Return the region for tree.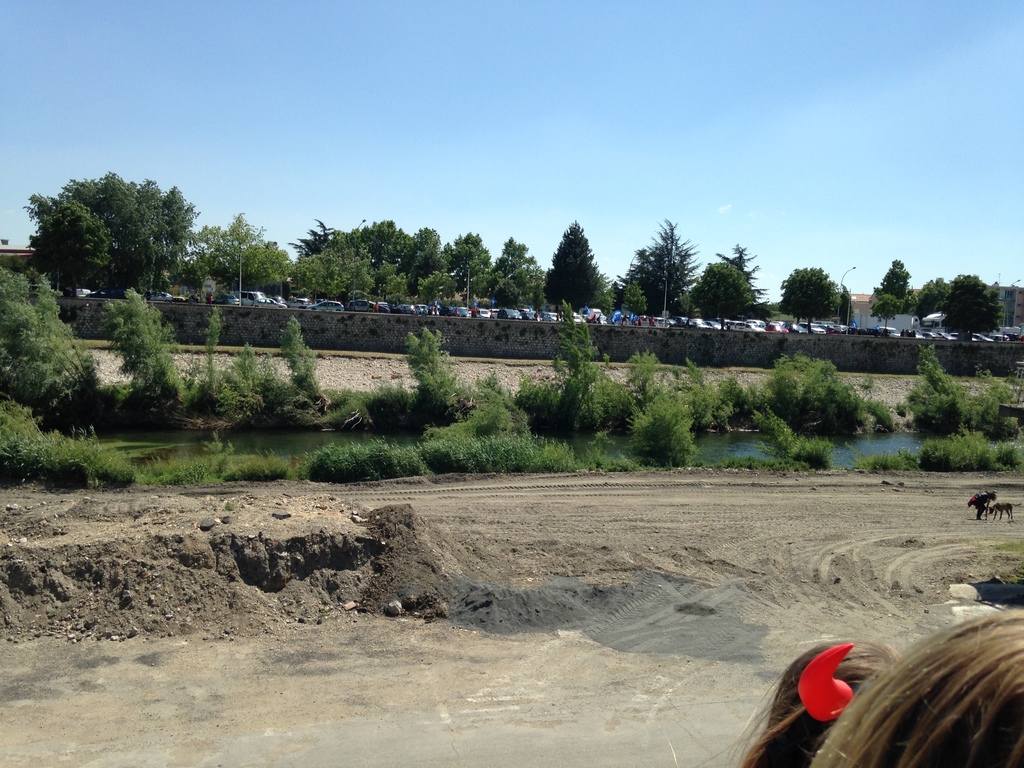
detection(39, 167, 193, 313).
